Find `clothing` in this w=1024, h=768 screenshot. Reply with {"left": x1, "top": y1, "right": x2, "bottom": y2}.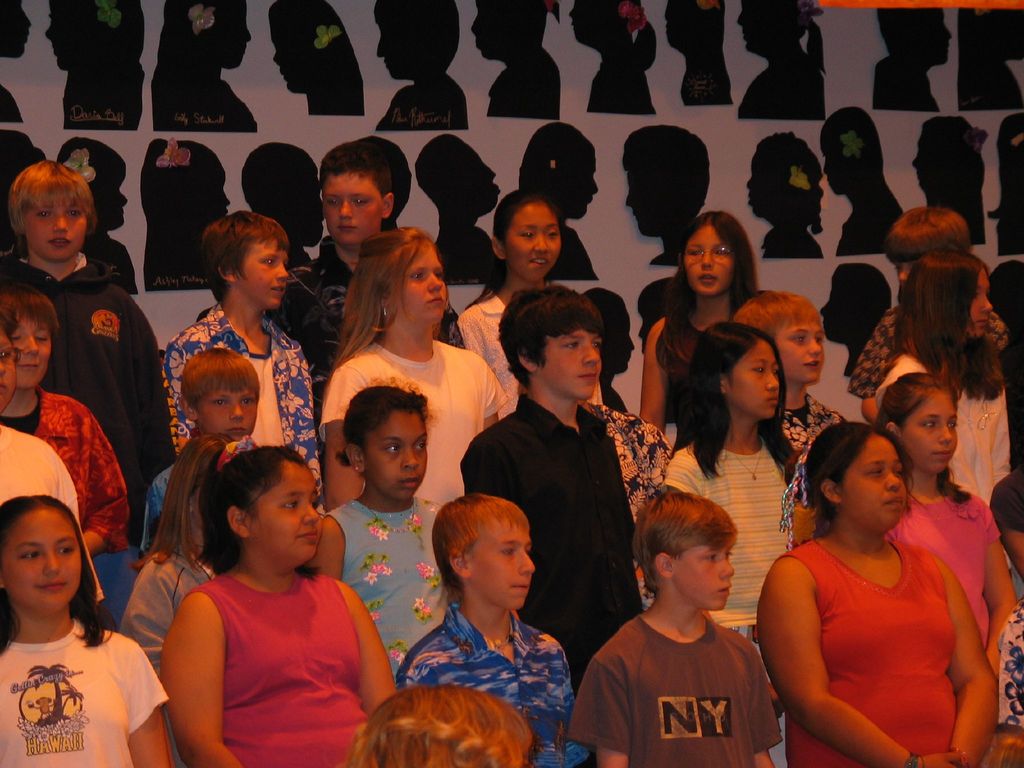
{"left": 322, "top": 497, "right": 451, "bottom": 664}.
